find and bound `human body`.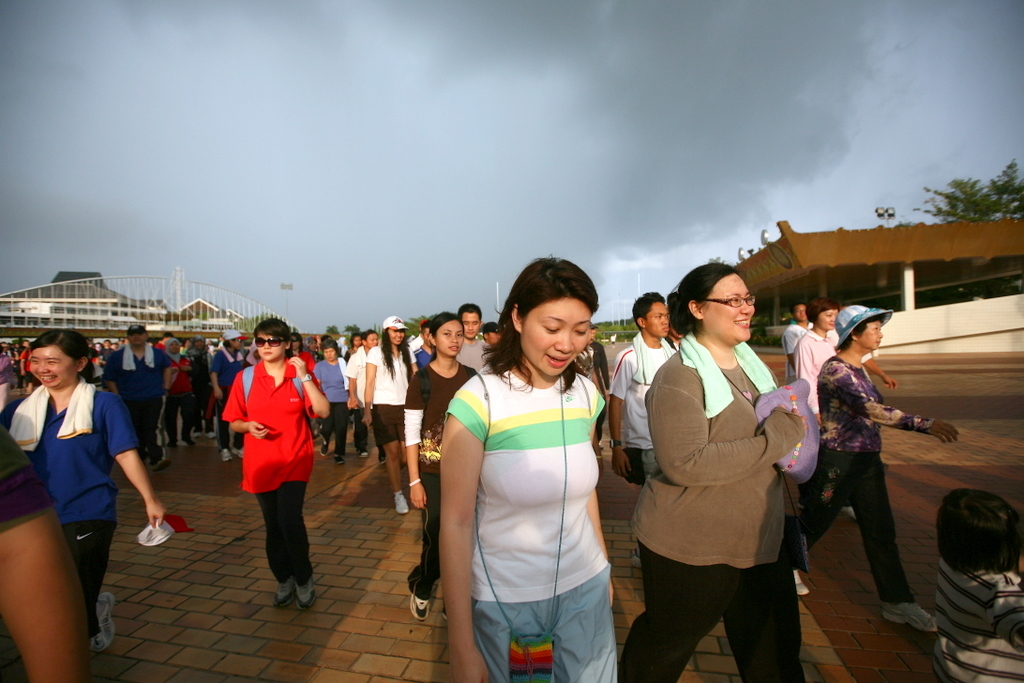
Bound: x1=930 y1=485 x2=1019 y2=682.
